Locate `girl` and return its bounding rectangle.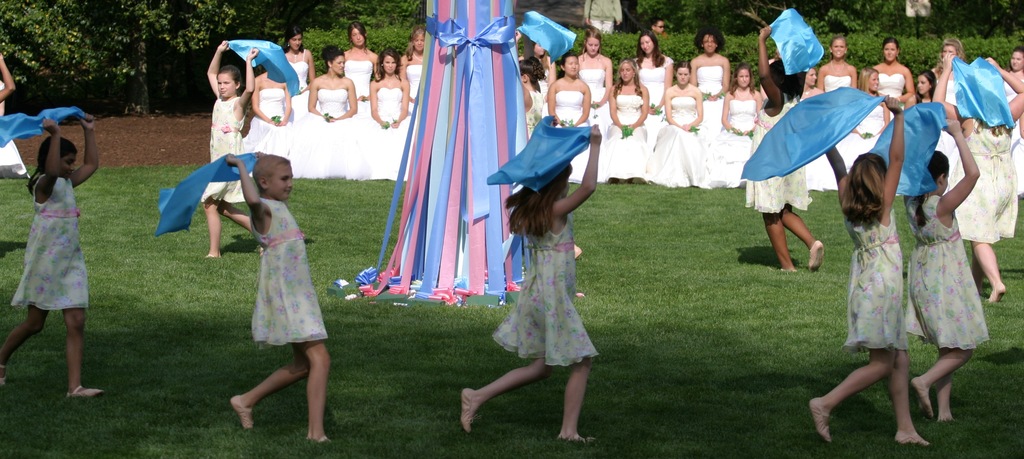
{"x1": 0, "y1": 111, "x2": 100, "y2": 398}.
